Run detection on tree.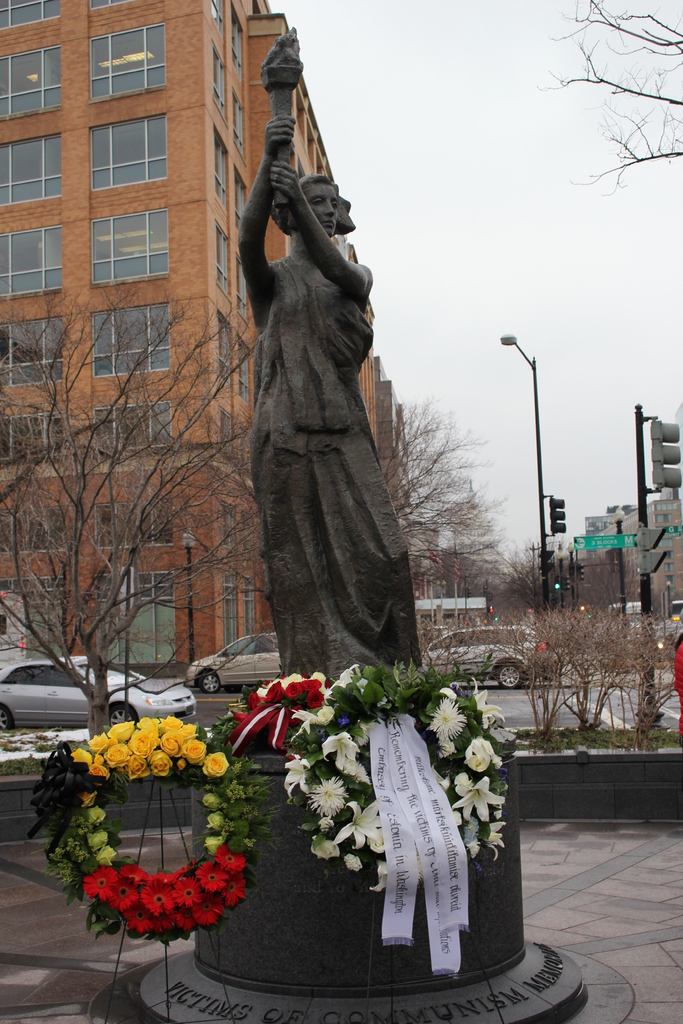
Result: 365,391,596,631.
